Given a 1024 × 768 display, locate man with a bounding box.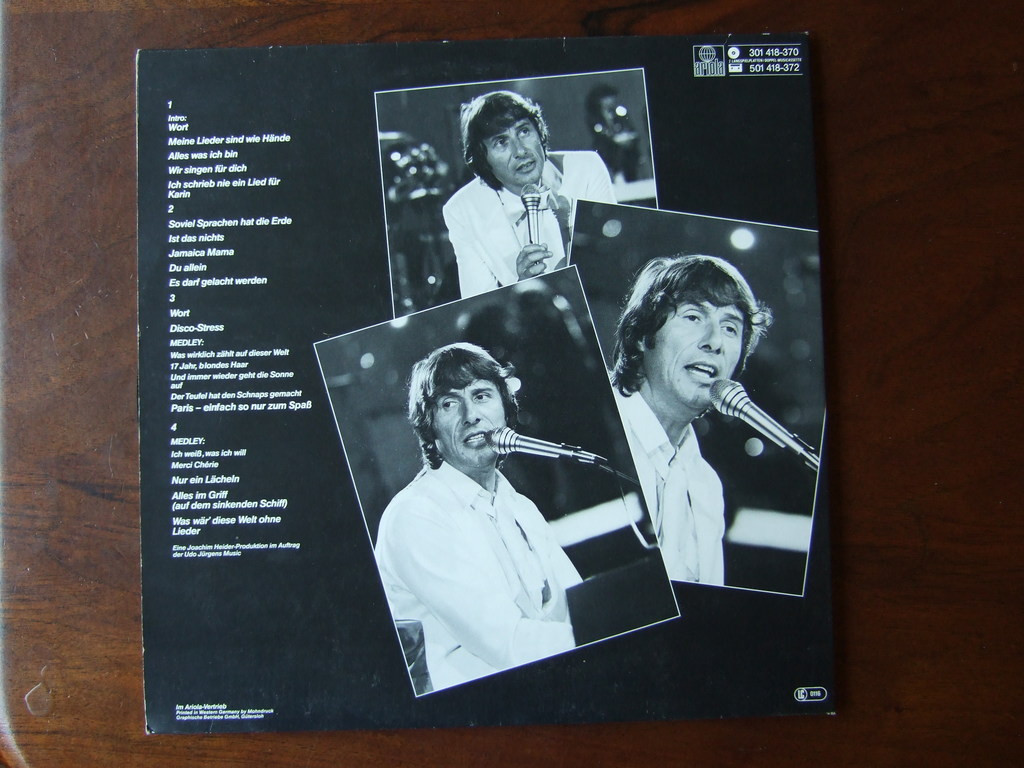
Located: select_region(364, 335, 600, 694).
